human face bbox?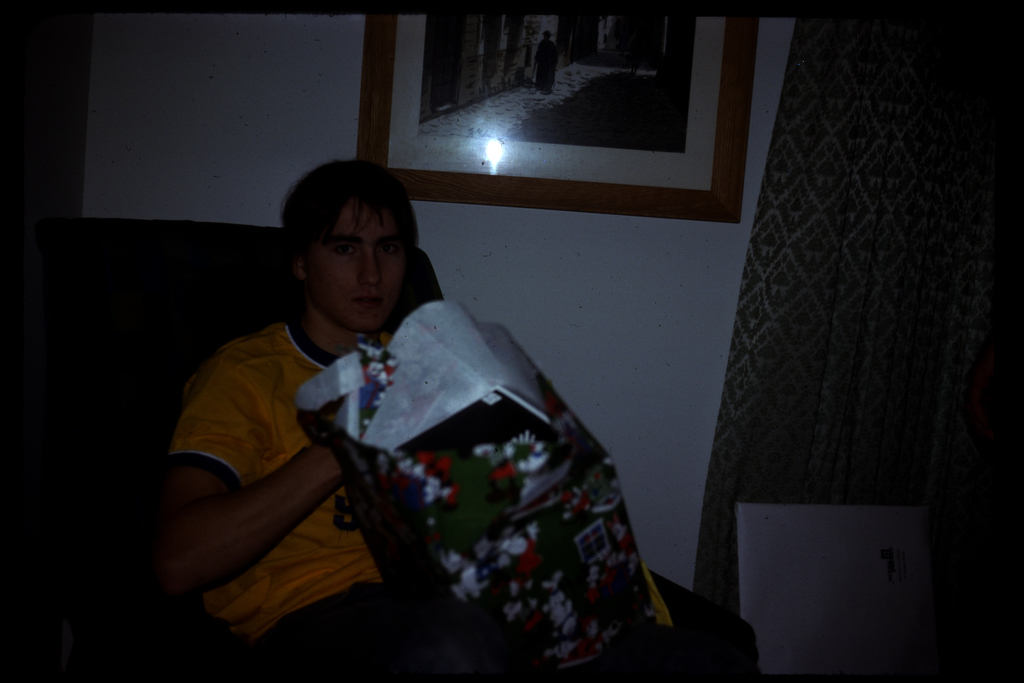
(310,204,401,336)
